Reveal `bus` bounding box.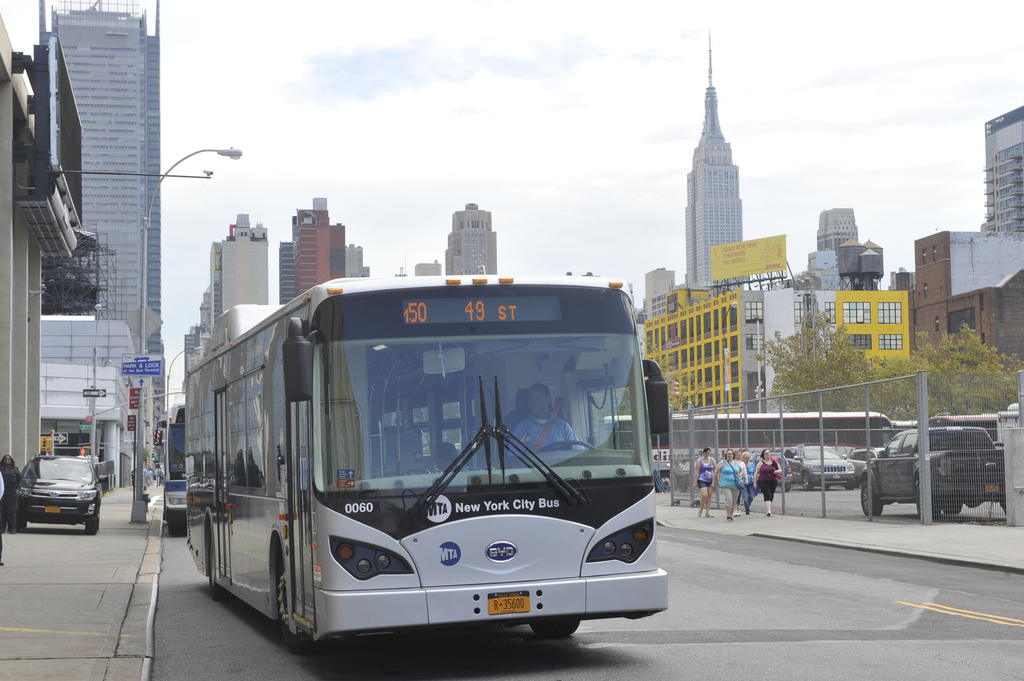
Revealed: rect(181, 275, 667, 655).
